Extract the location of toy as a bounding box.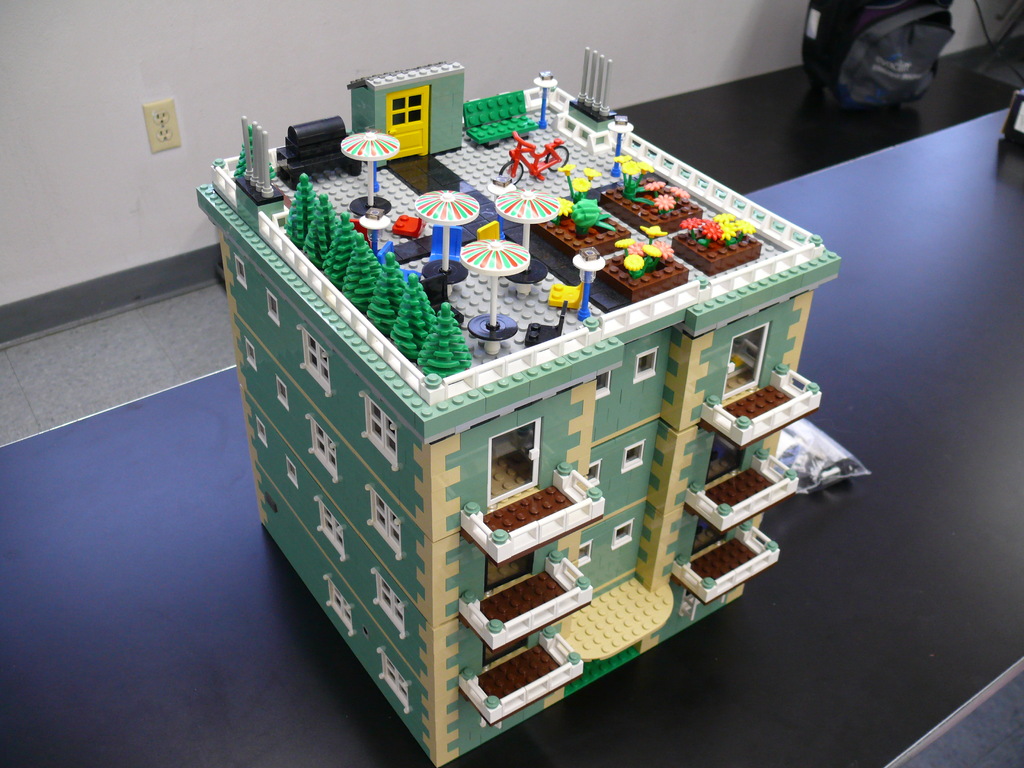
box=[499, 258, 548, 292].
